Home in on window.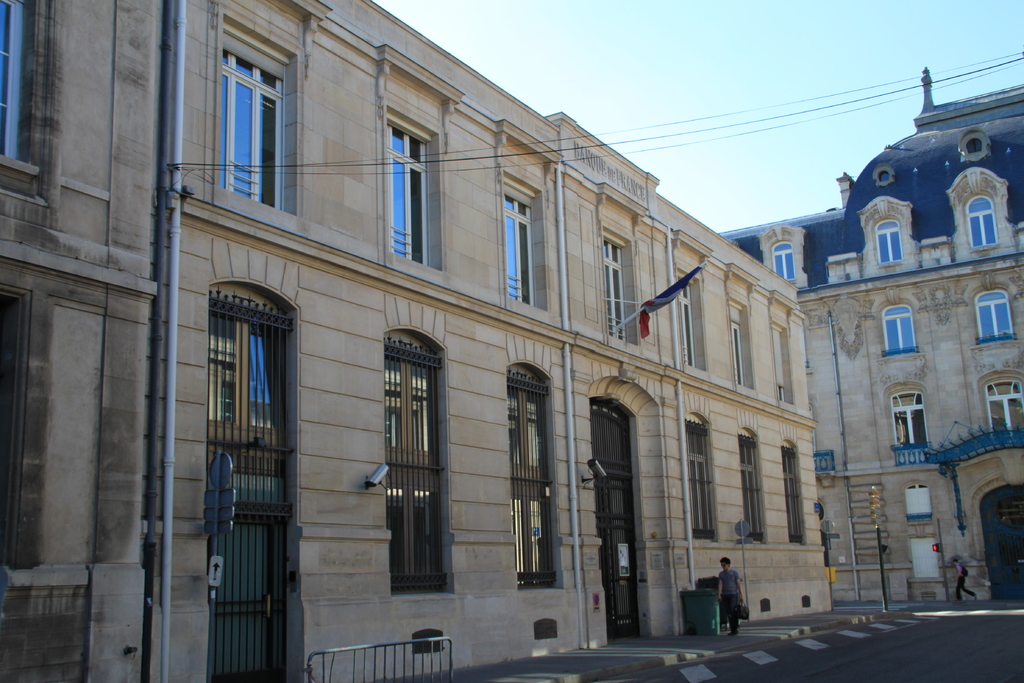
Homed in at rect(504, 174, 551, 311).
